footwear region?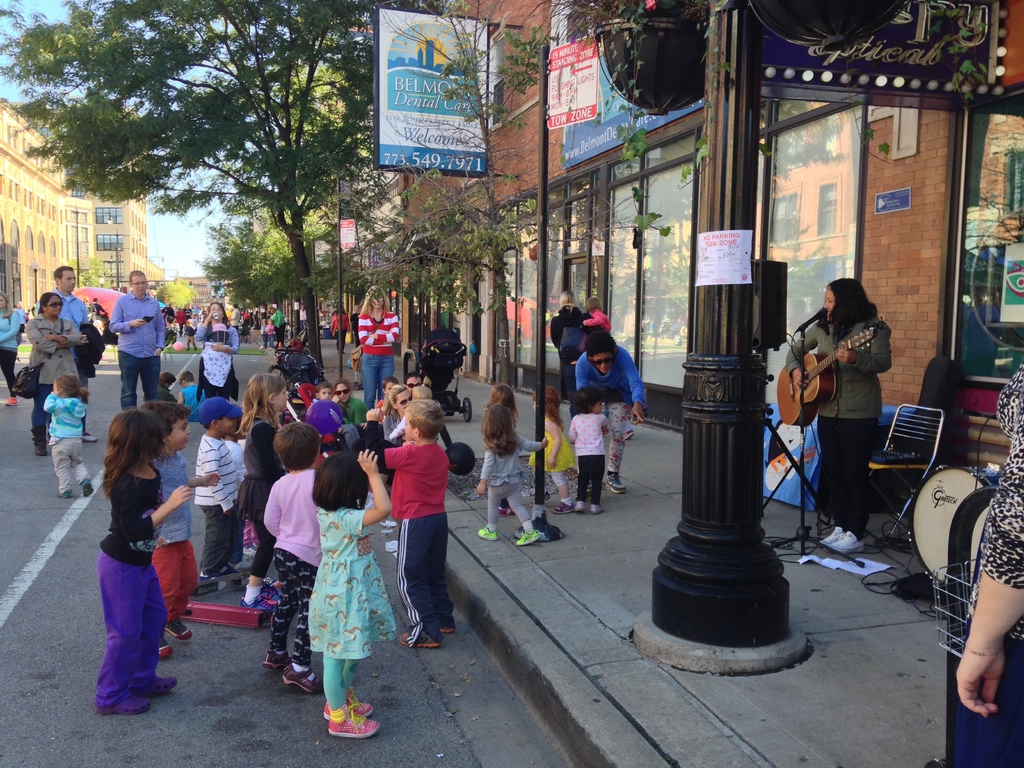
<box>3,392,25,403</box>
